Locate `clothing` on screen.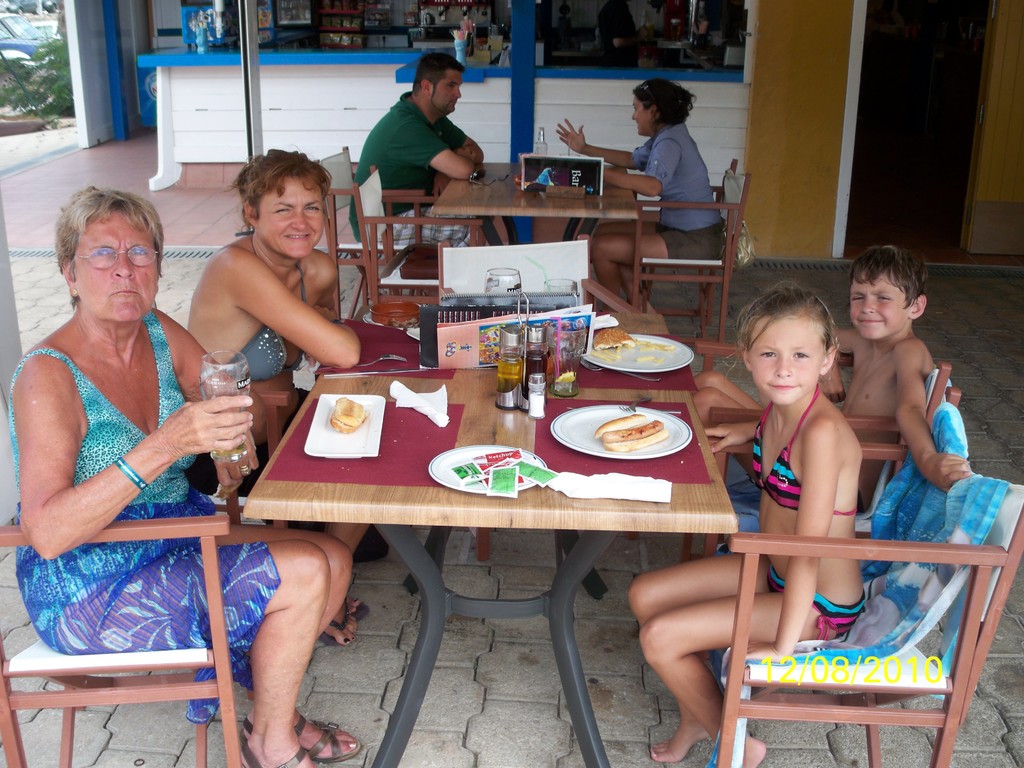
On screen at (236, 264, 314, 390).
